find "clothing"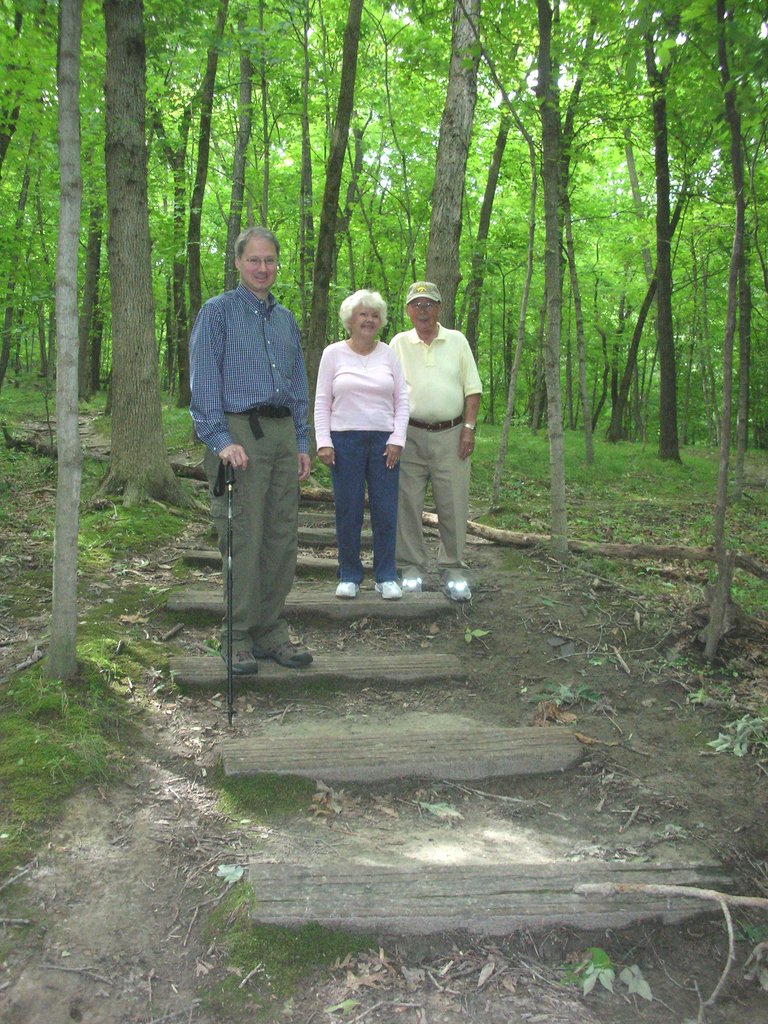
locate(334, 431, 399, 582)
